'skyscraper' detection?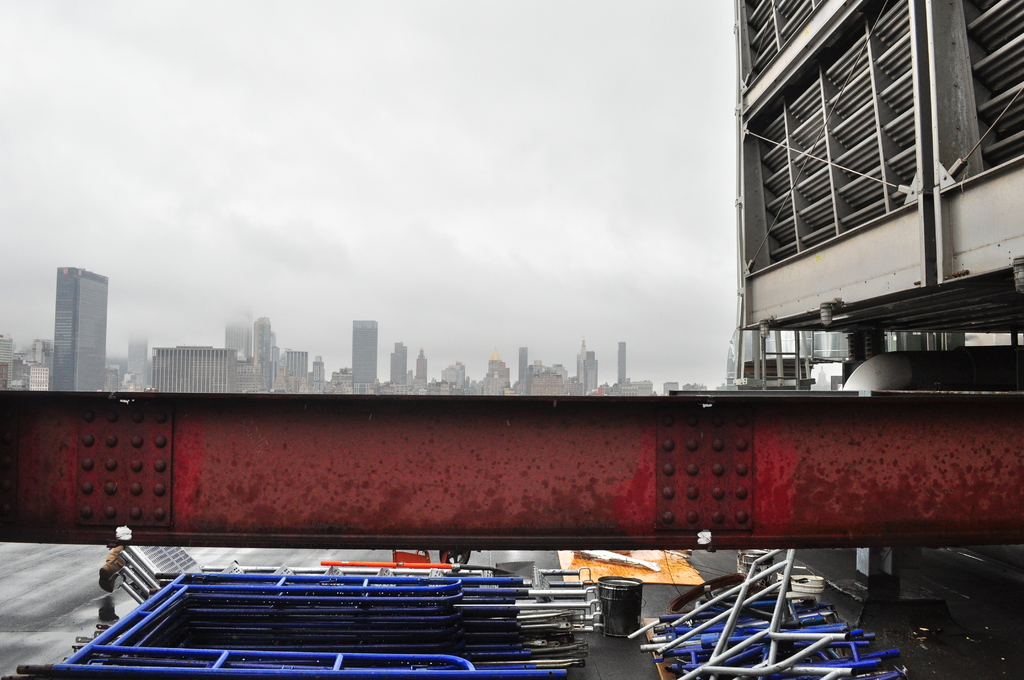
(388, 340, 410, 384)
